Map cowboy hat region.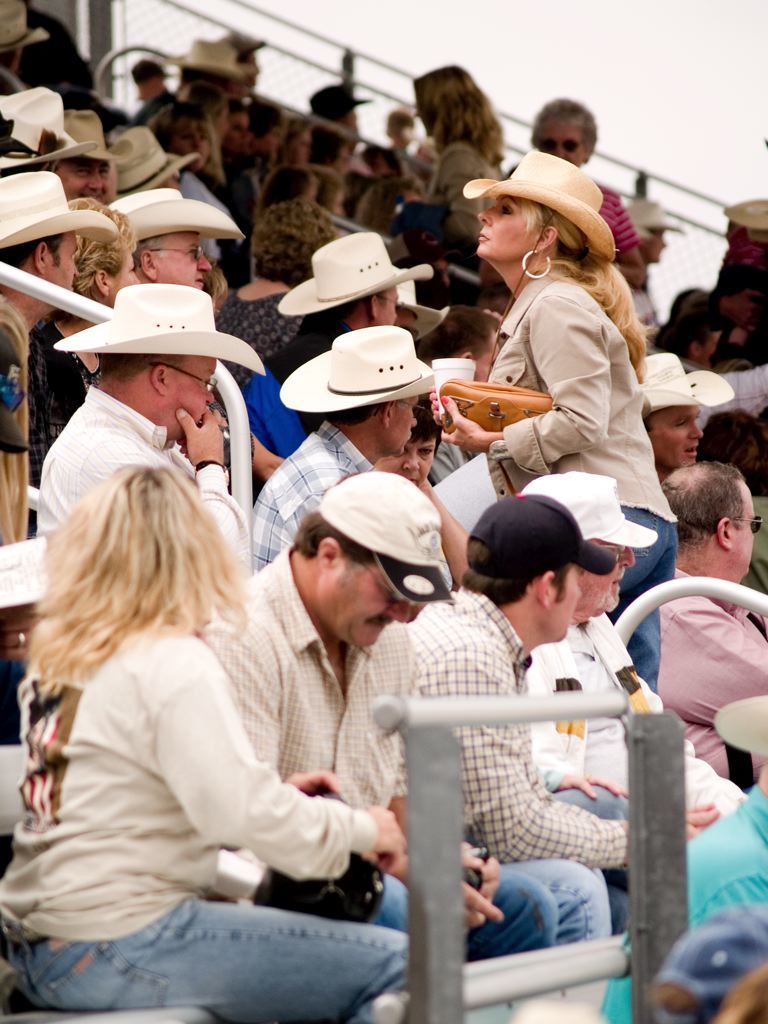
Mapped to [x1=616, y1=200, x2=683, y2=239].
